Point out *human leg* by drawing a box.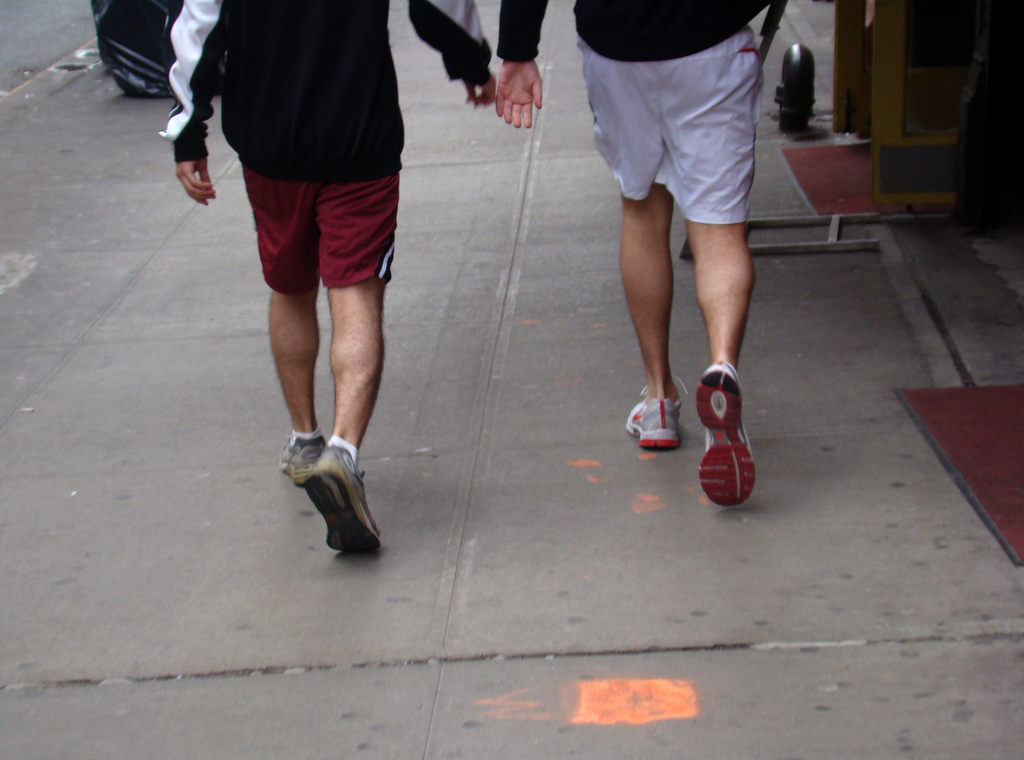
666 31 767 512.
